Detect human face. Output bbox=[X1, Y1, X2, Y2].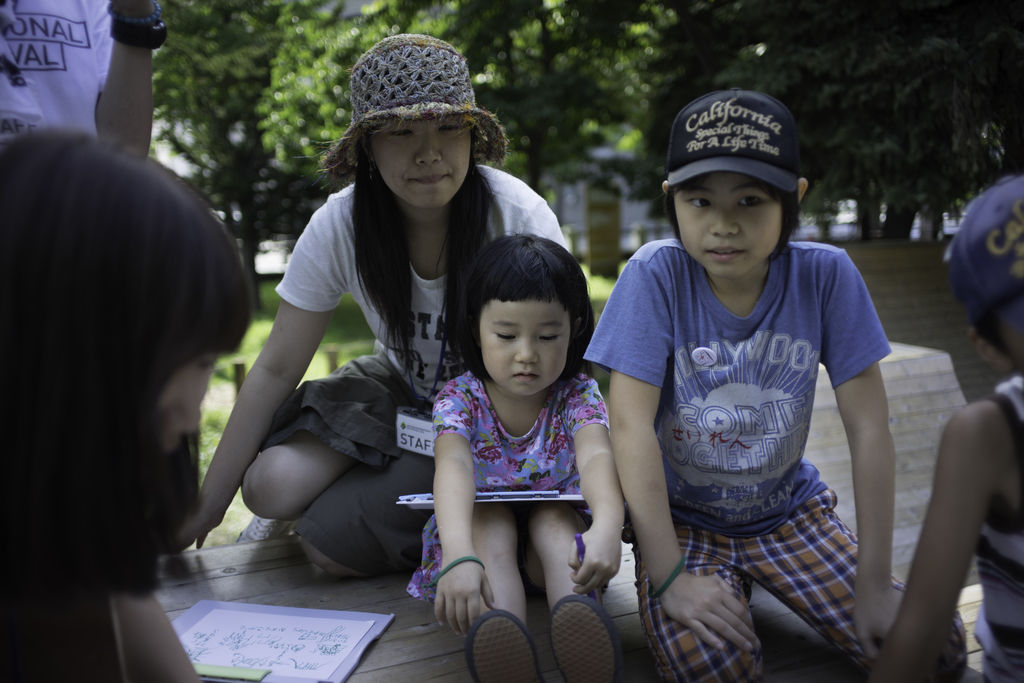
bbox=[673, 176, 788, 282].
